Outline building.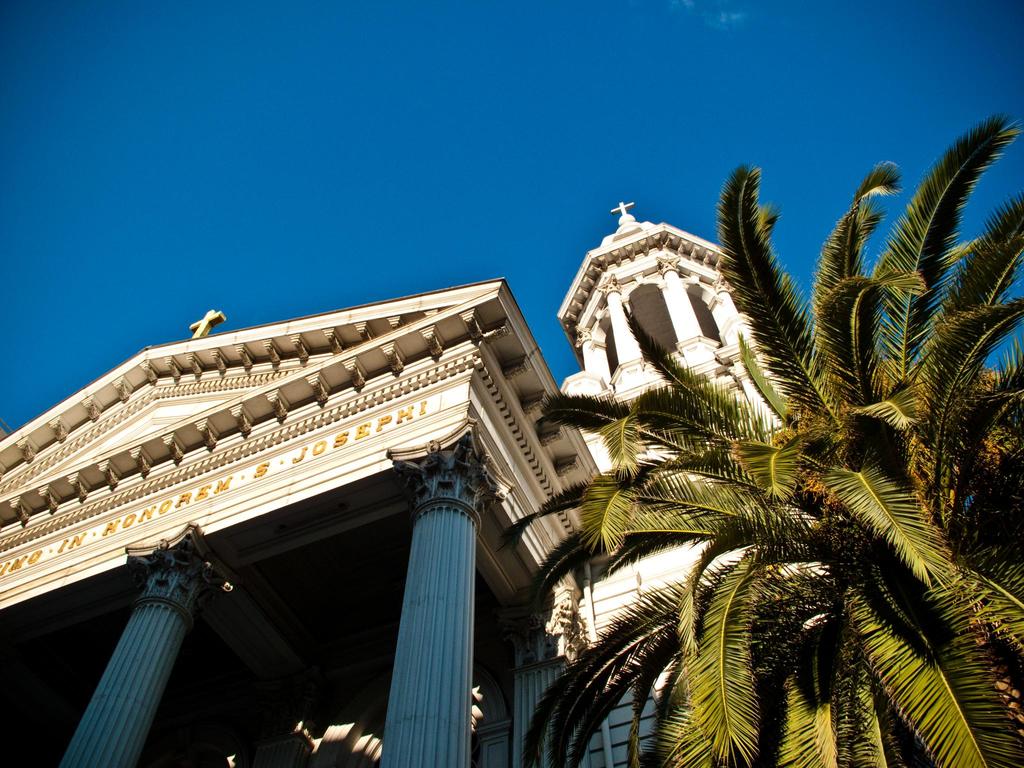
Outline: bbox(0, 280, 612, 767).
